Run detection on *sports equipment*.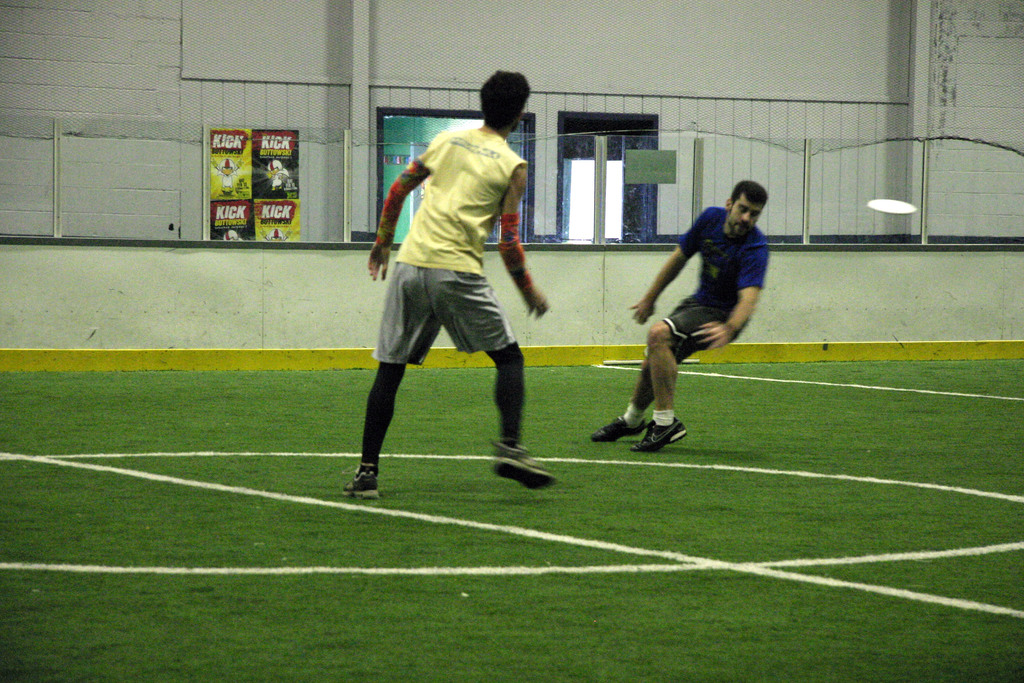
Result: 593,415,636,443.
